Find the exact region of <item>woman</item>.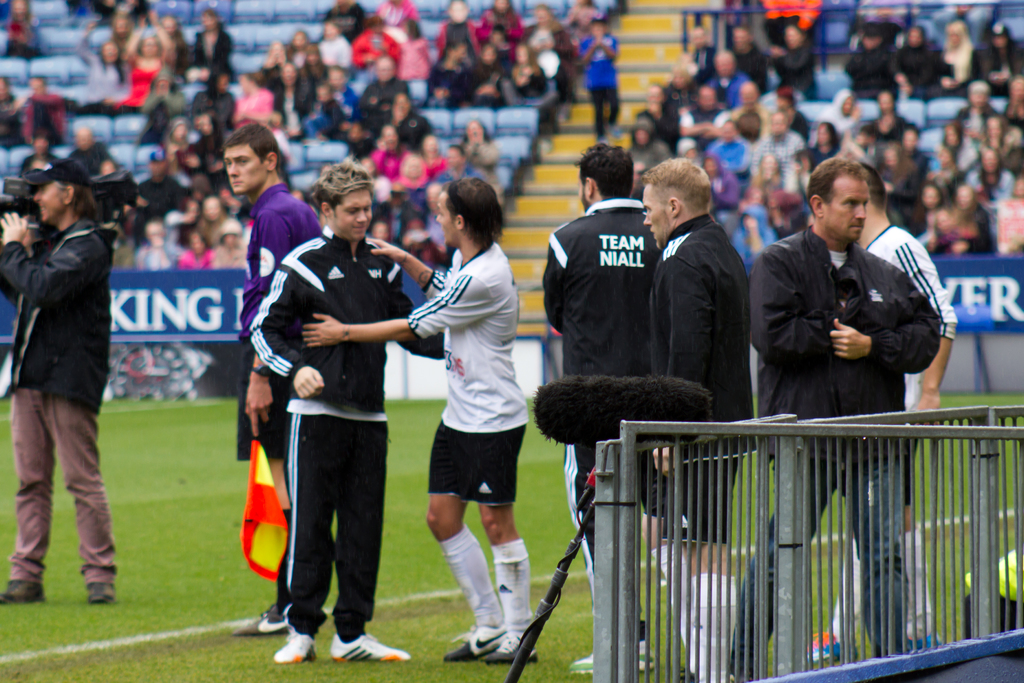
Exact region: <bbox>4, 0, 53, 54</bbox>.
